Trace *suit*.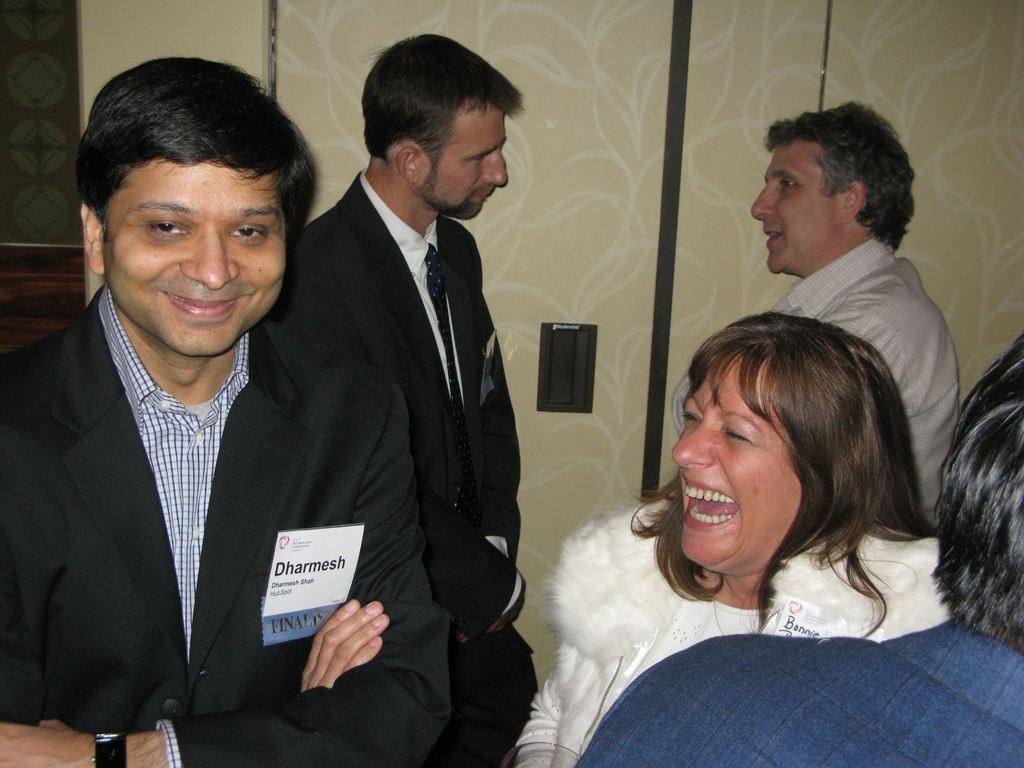
Traced to l=290, t=170, r=523, b=767.
